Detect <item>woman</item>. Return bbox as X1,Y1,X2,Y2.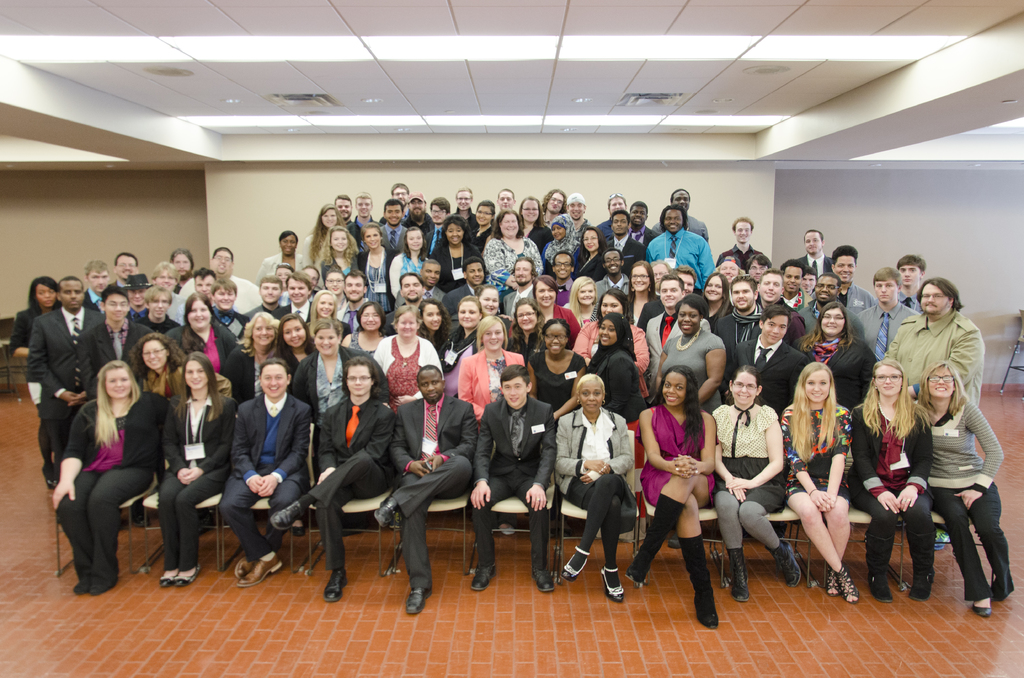
846,362,941,599.
